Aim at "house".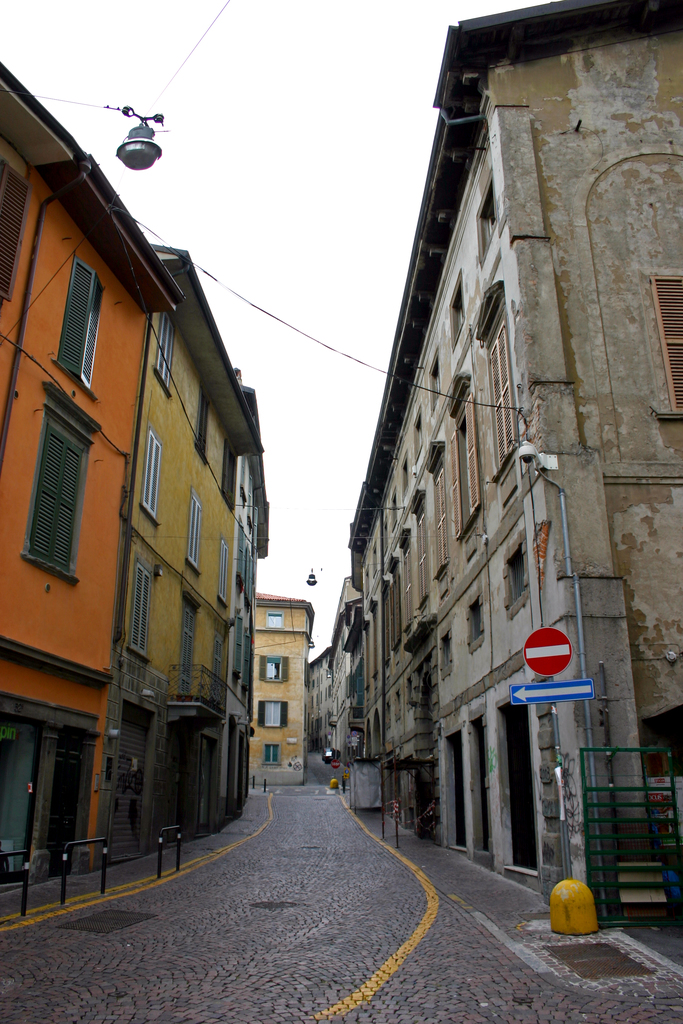
Aimed at [left=0, top=65, right=187, bottom=877].
